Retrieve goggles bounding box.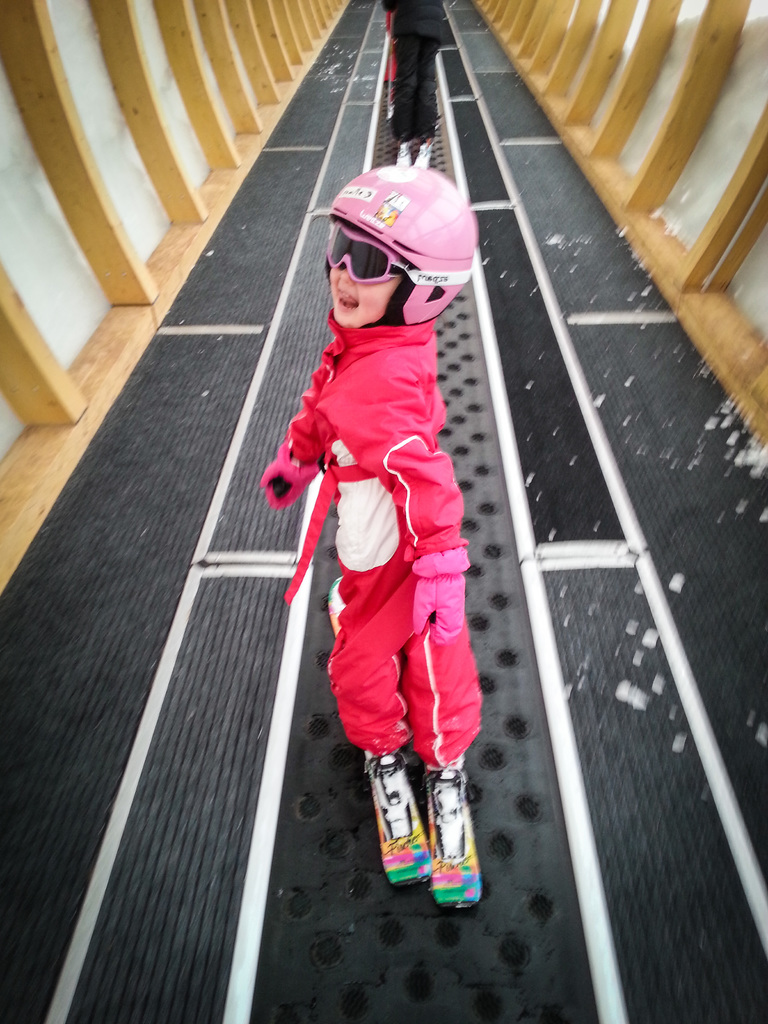
Bounding box: 328:216:463:285.
